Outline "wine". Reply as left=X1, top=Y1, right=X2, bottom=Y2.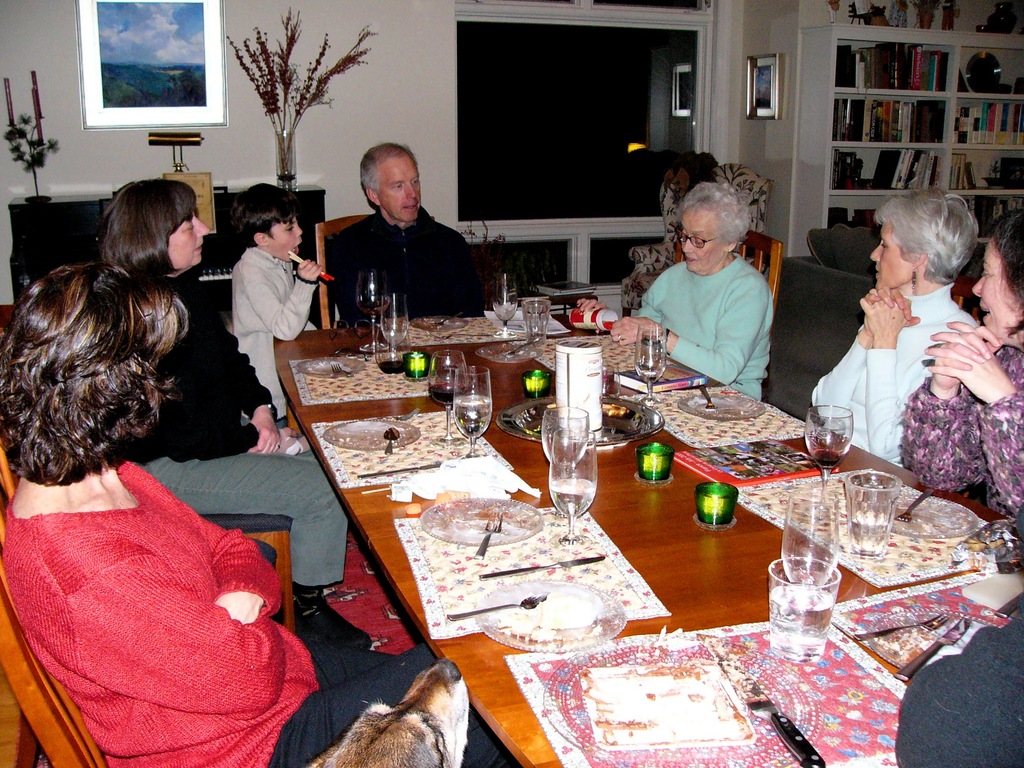
left=426, top=380, right=468, bottom=409.
